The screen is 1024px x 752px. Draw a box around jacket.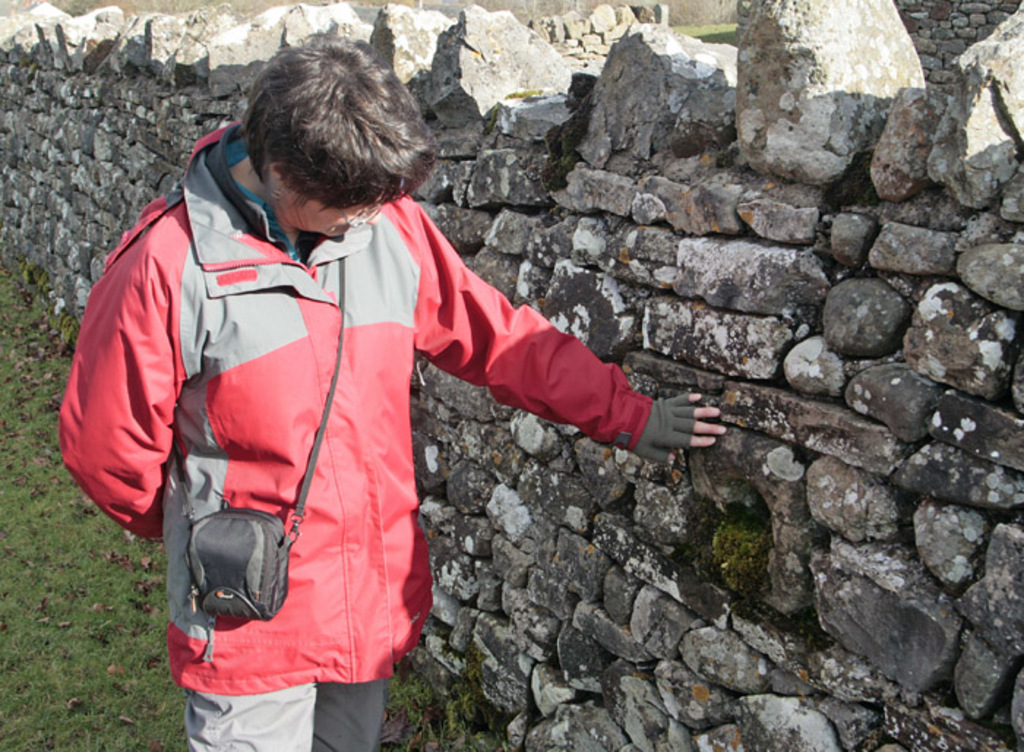
83,102,688,692.
